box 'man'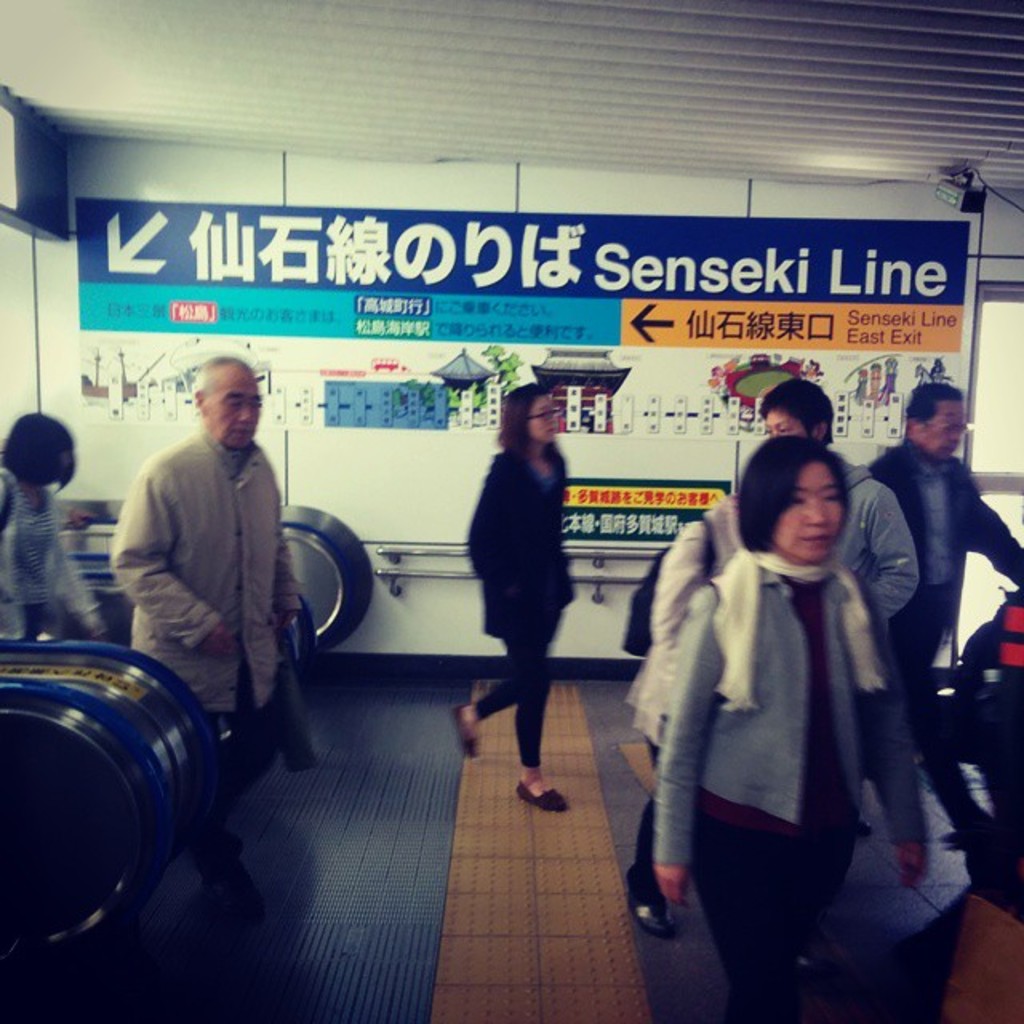
bbox(90, 349, 330, 810)
